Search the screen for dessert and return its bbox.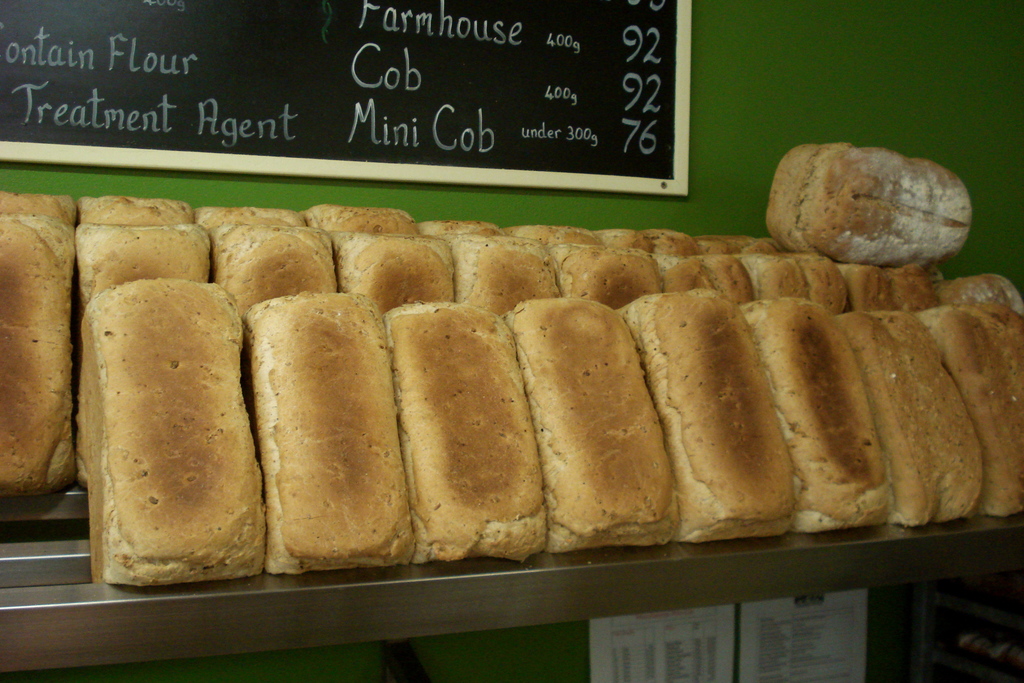
Found: (x1=768, y1=146, x2=974, y2=260).
